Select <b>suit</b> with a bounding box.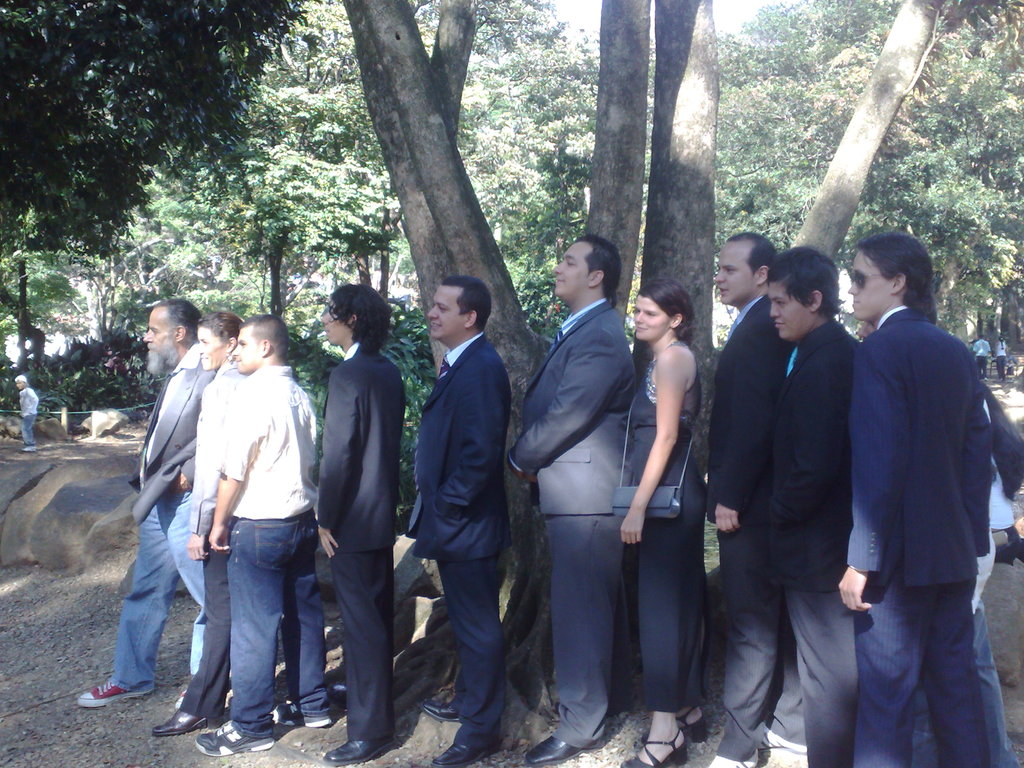
<region>758, 310, 863, 764</region>.
